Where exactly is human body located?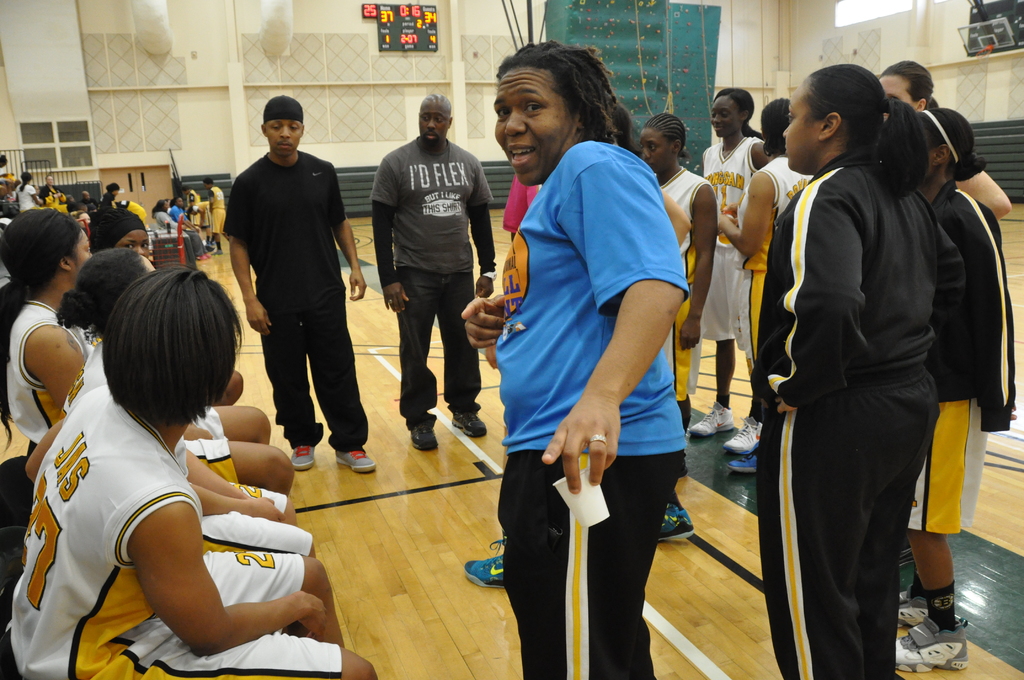
Its bounding box is box=[61, 247, 312, 554].
